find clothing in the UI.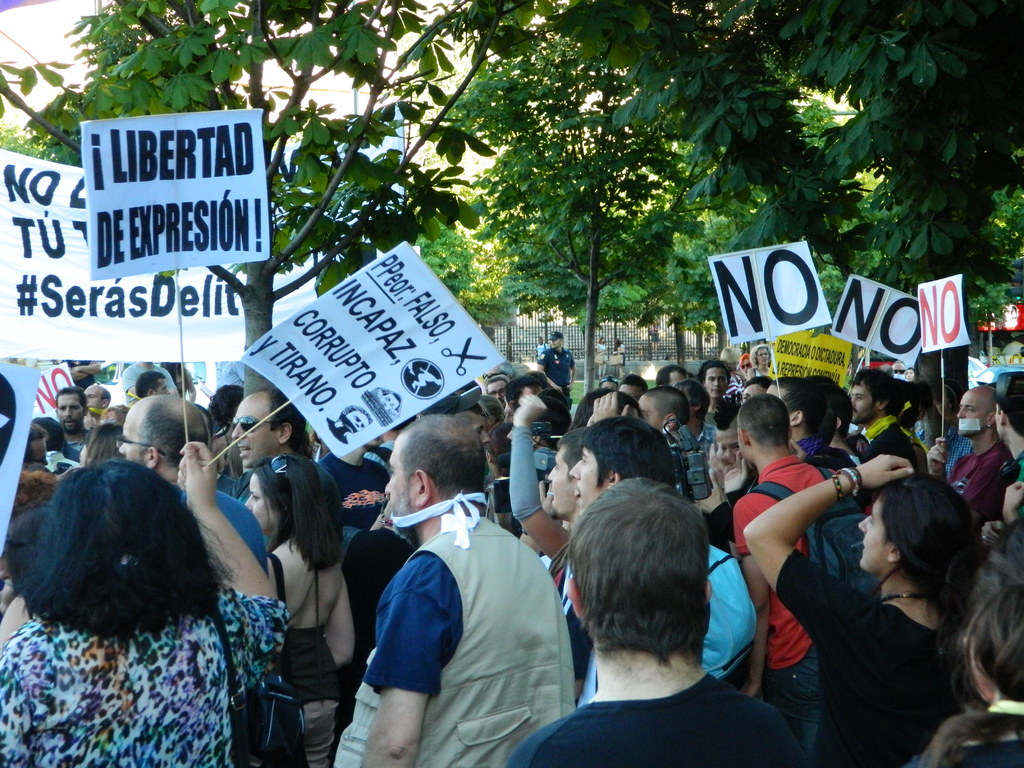
UI element at 0:618:294:767.
